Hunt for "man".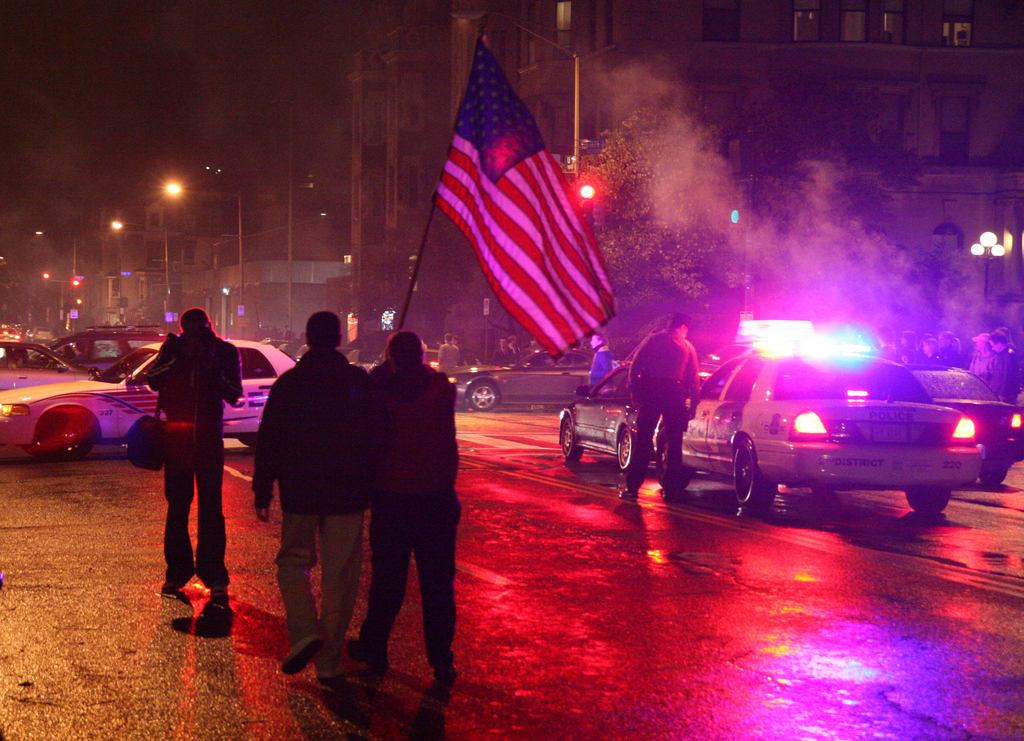
Hunted down at bbox=[452, 333, 465, 362].
